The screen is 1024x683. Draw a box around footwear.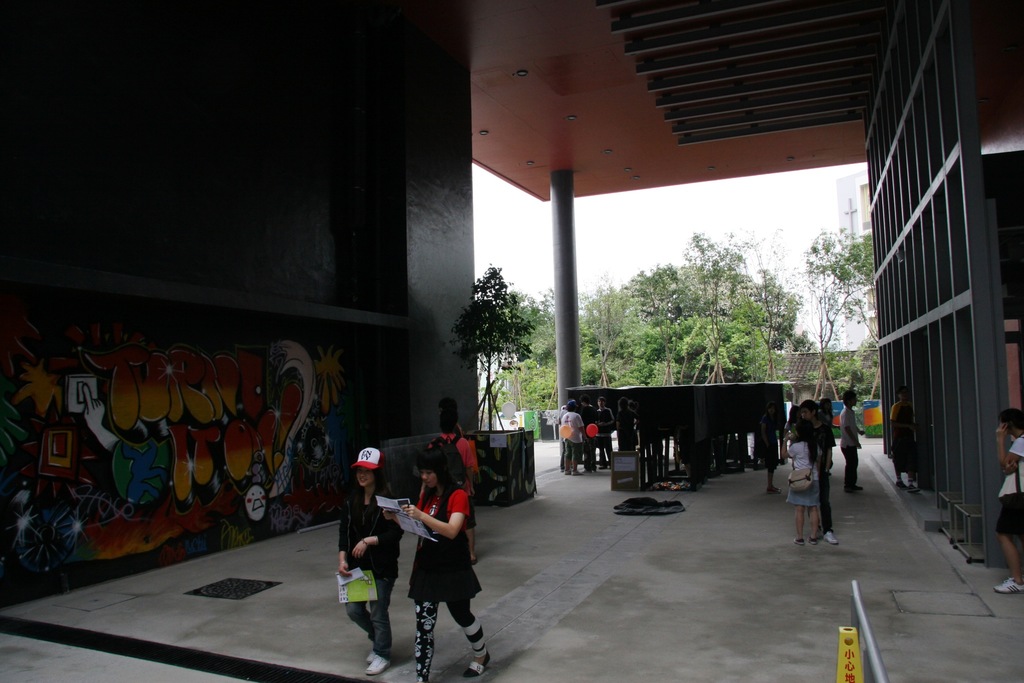
364:656:390:677.
